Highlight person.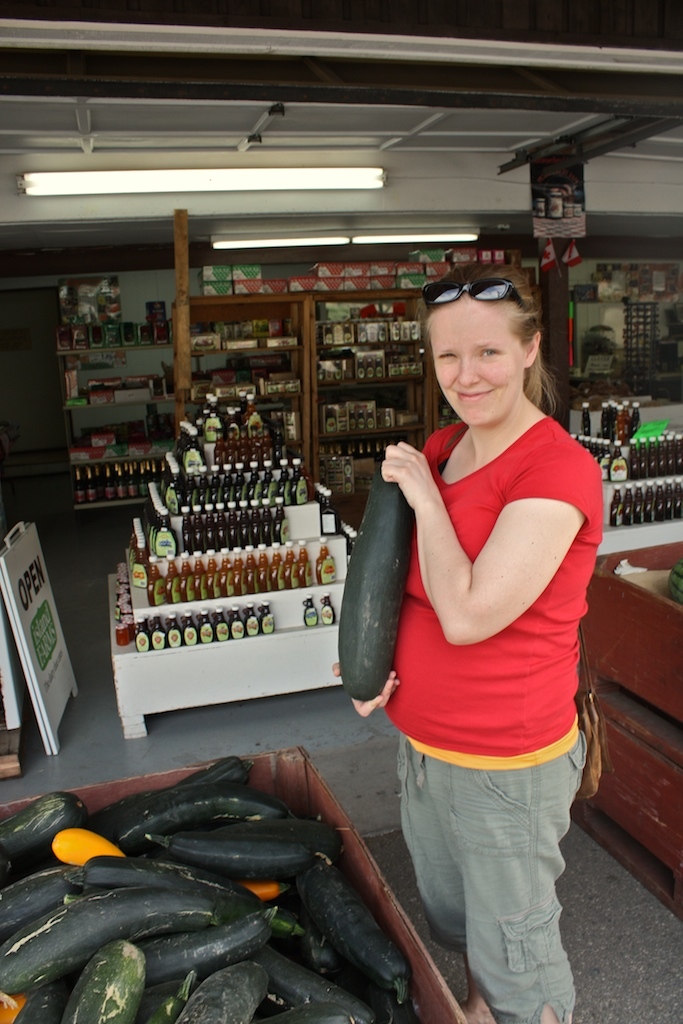
Highlighted region: region(352, 233, 604, 1007).
